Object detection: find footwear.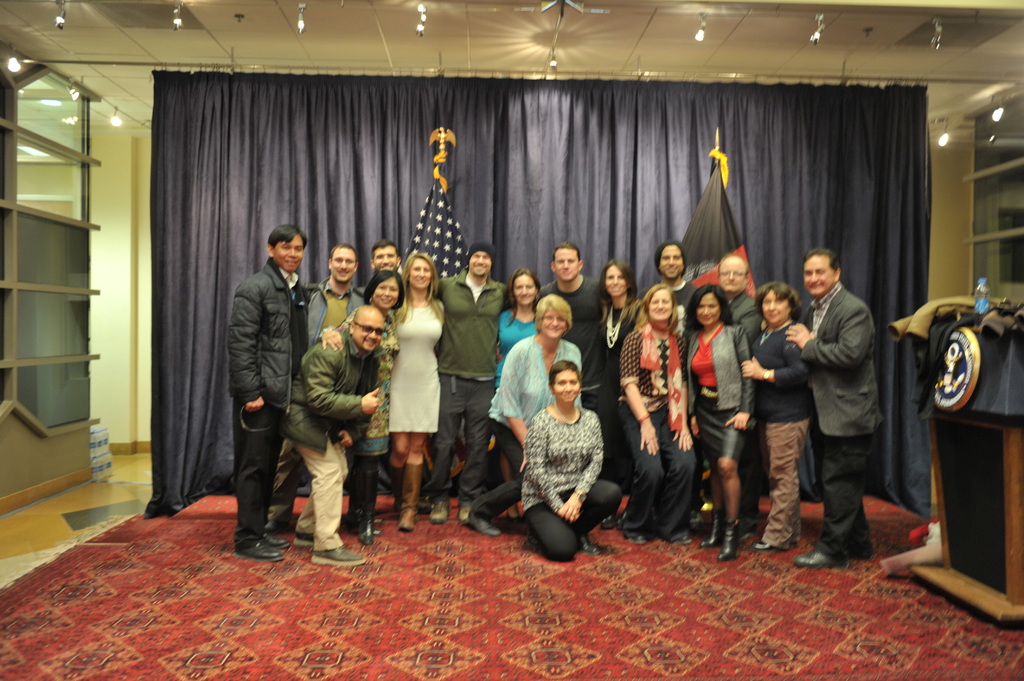
<box>753,537,789,554</box>.
